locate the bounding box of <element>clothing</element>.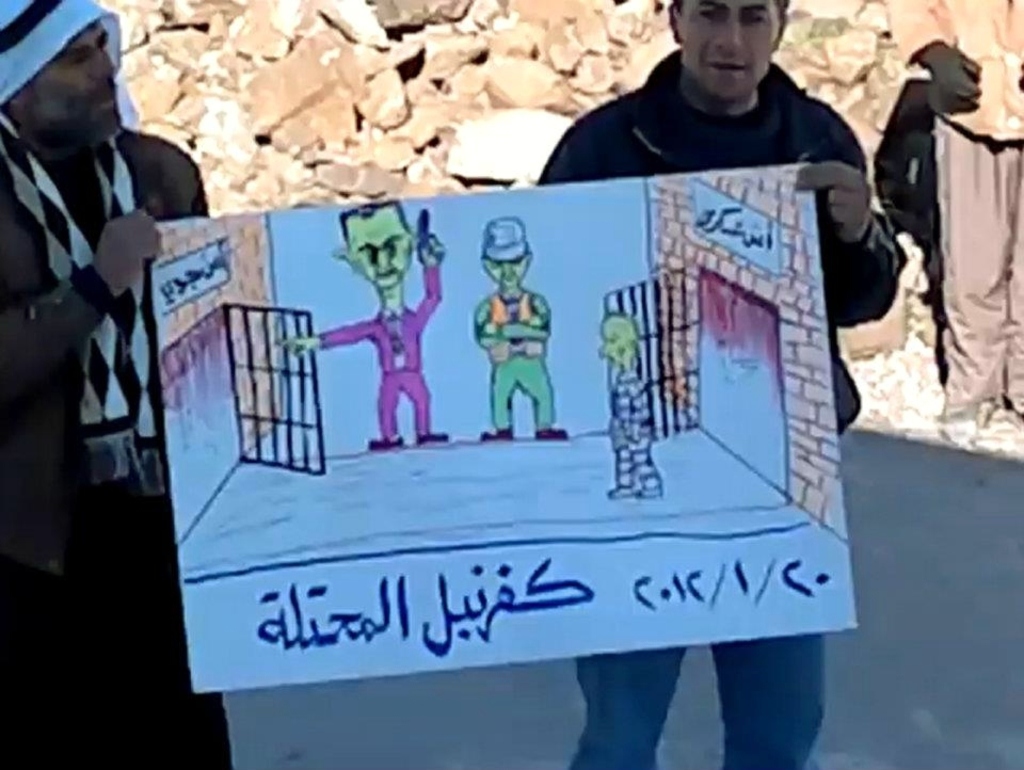
Bounding box: (470, 293, 562, 434).
